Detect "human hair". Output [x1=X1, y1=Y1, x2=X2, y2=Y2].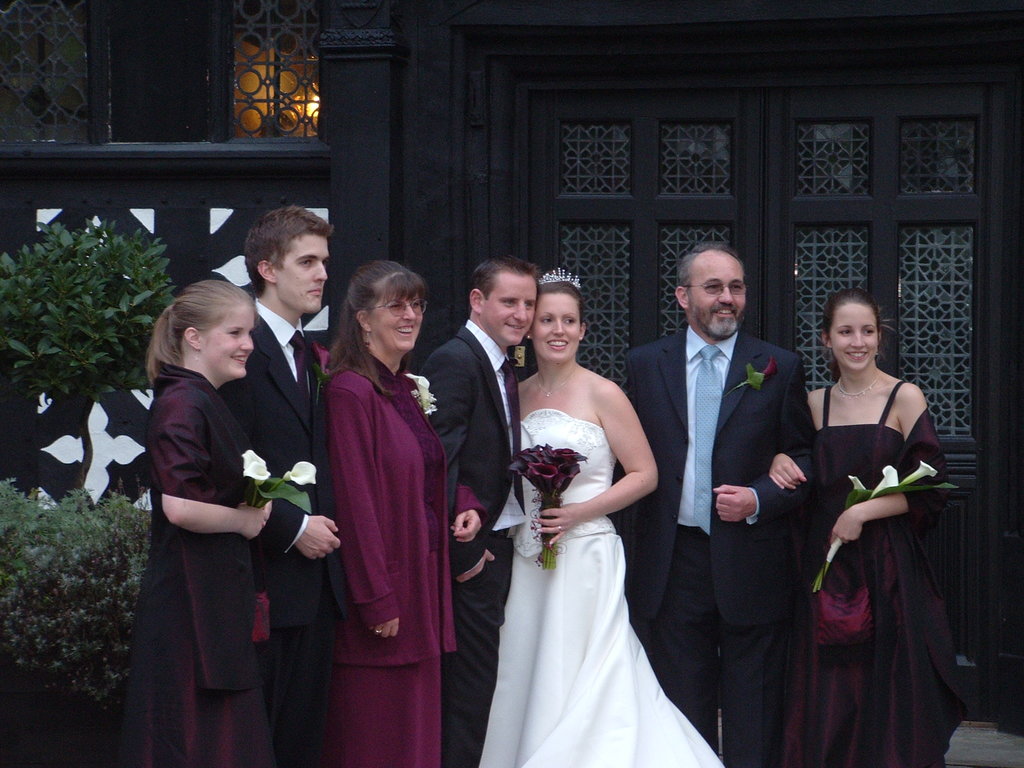
[x1=241, y1=200, x2=333, y2=294].
